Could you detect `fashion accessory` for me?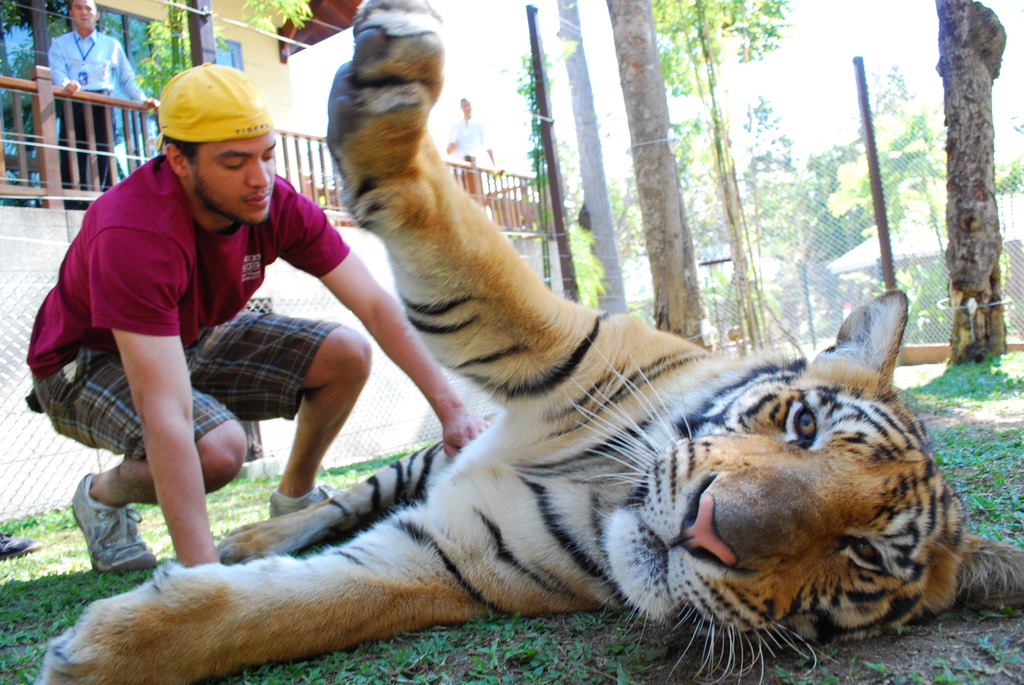
Detection result: (left=159, top=62, right=273, bottom=150).
